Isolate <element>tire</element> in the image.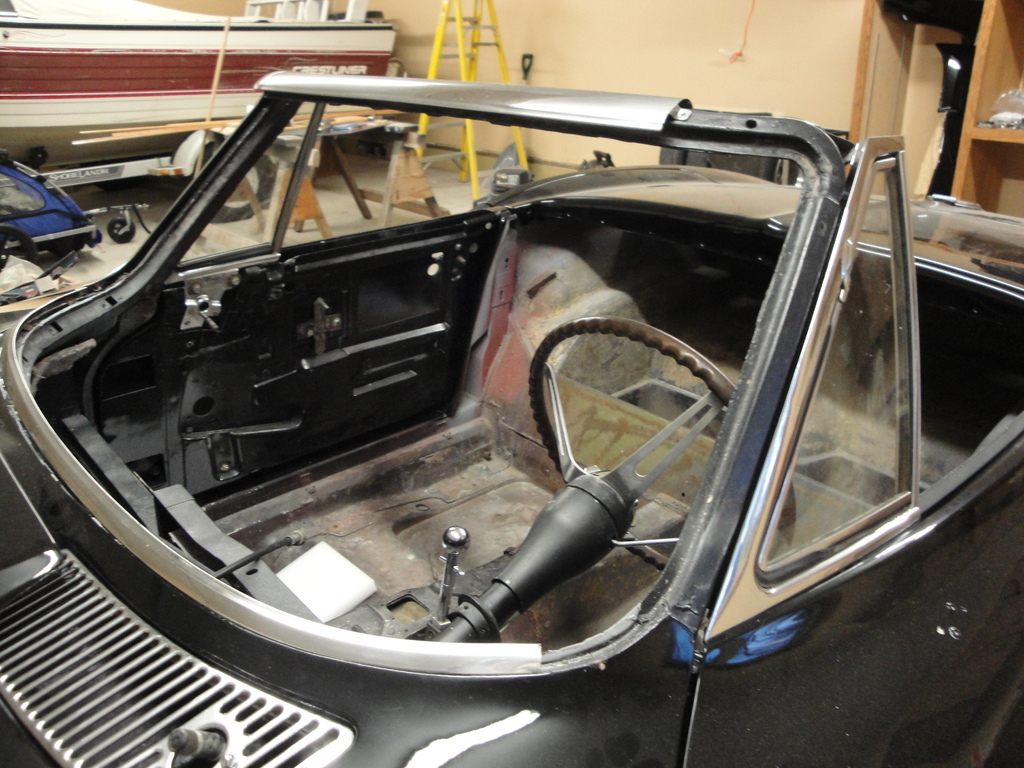
Isolated region: x1=108, y1=214, x2=134, y2=244.
